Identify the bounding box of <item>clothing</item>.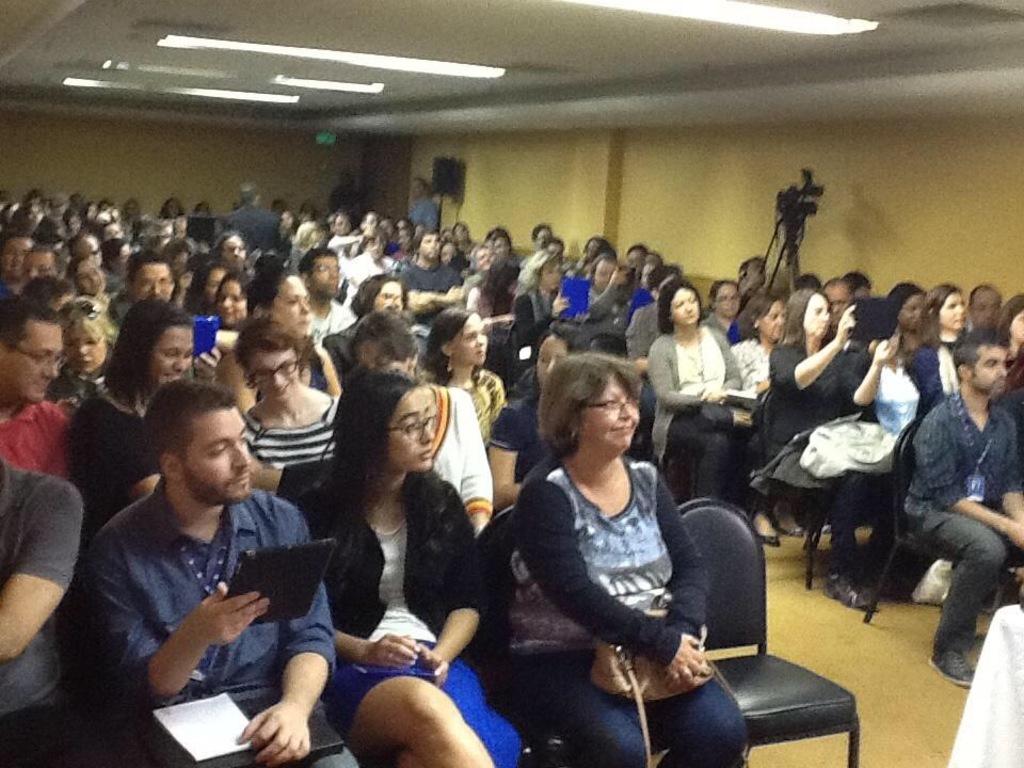
left=510, top=286, right=558, bottom=354.
